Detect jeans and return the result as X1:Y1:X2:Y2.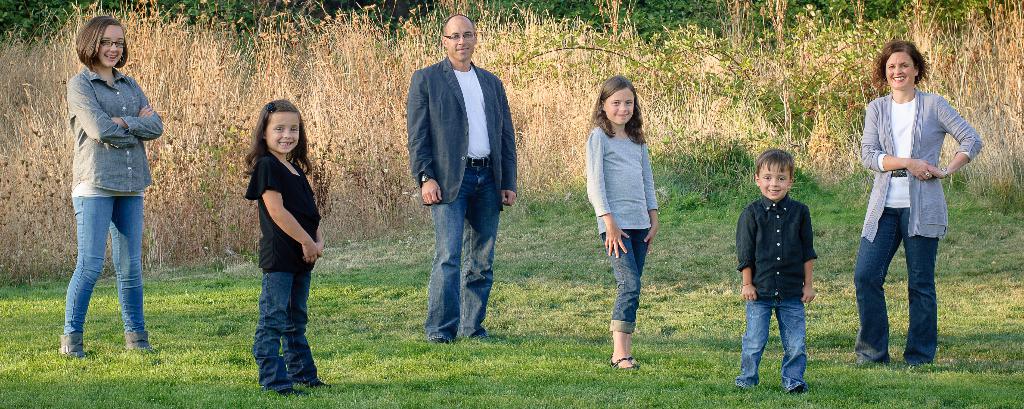
252:268:316:400.
